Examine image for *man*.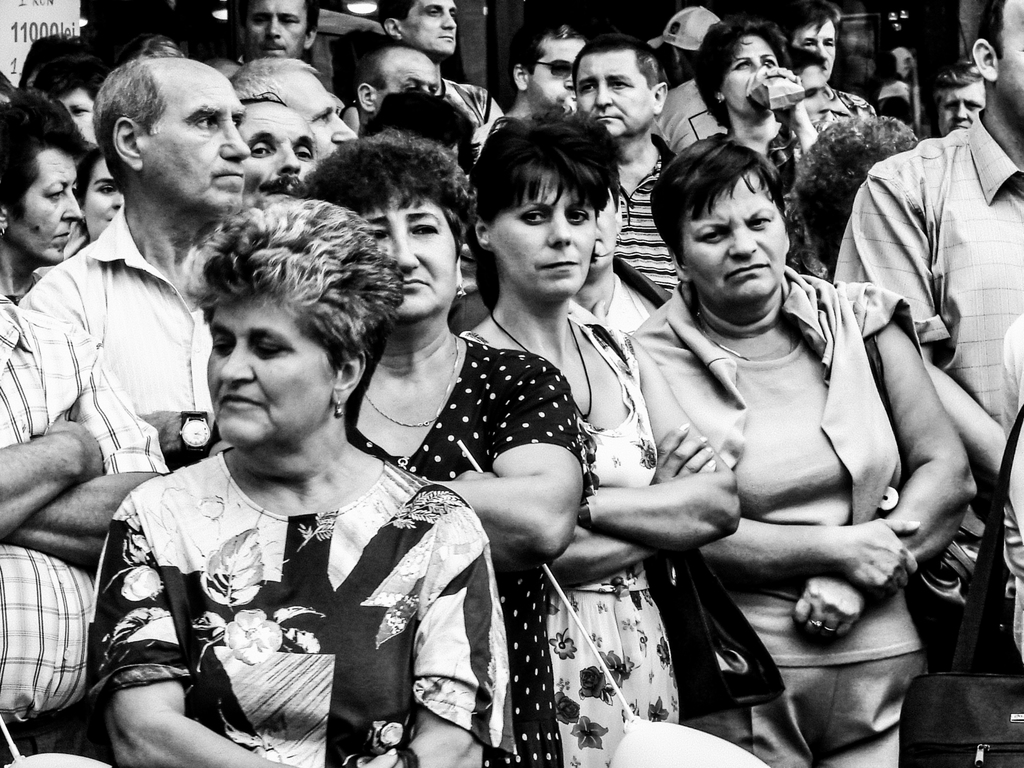
Examination result: region(374, 0, 509, 158).
